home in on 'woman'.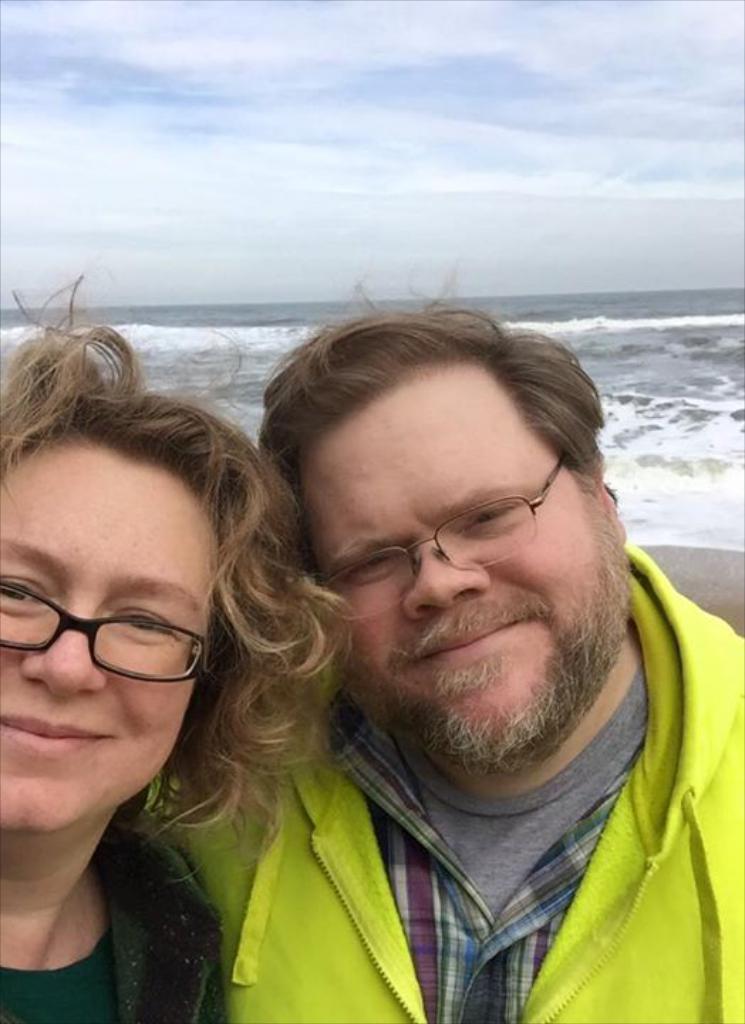
Homed in at <bbox>10, 283, 391, 1023</bbox>.
